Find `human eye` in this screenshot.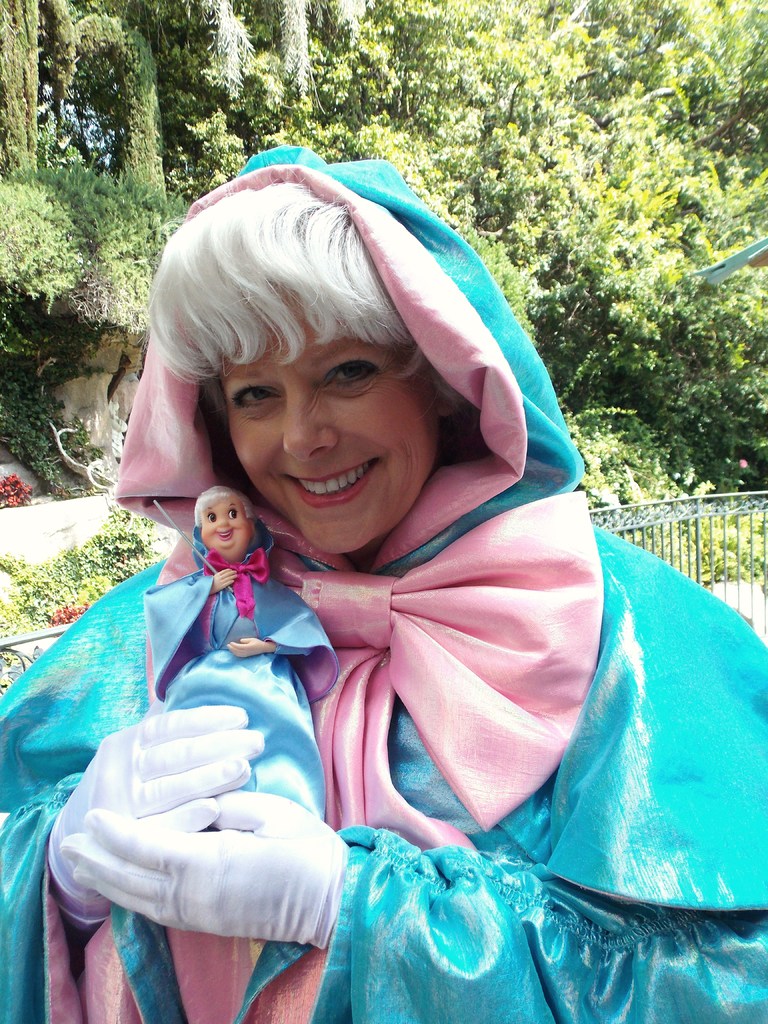
The bounding box for `human eye` is [left=228, top=378, right=285, bottom=410].
